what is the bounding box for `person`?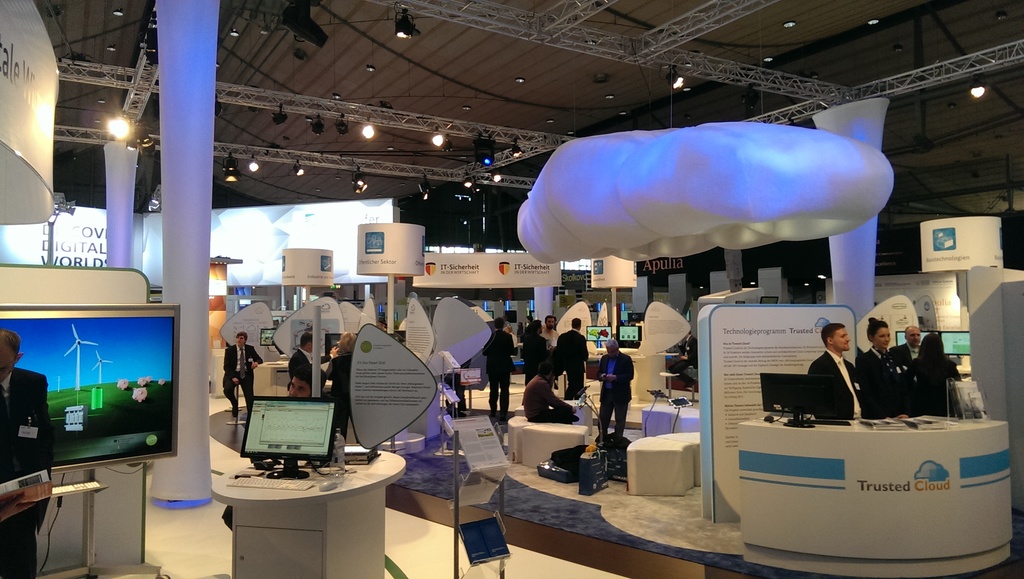
[441,366,470,421].
